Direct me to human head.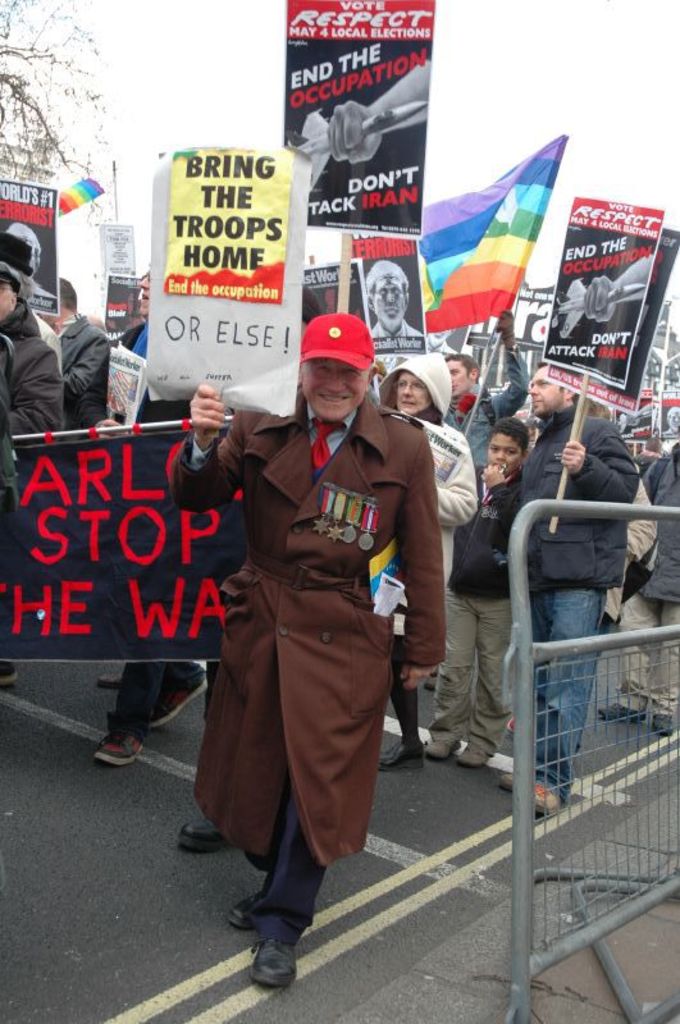
Direction: x1=451 y1=352 x2=480 y2=397.
